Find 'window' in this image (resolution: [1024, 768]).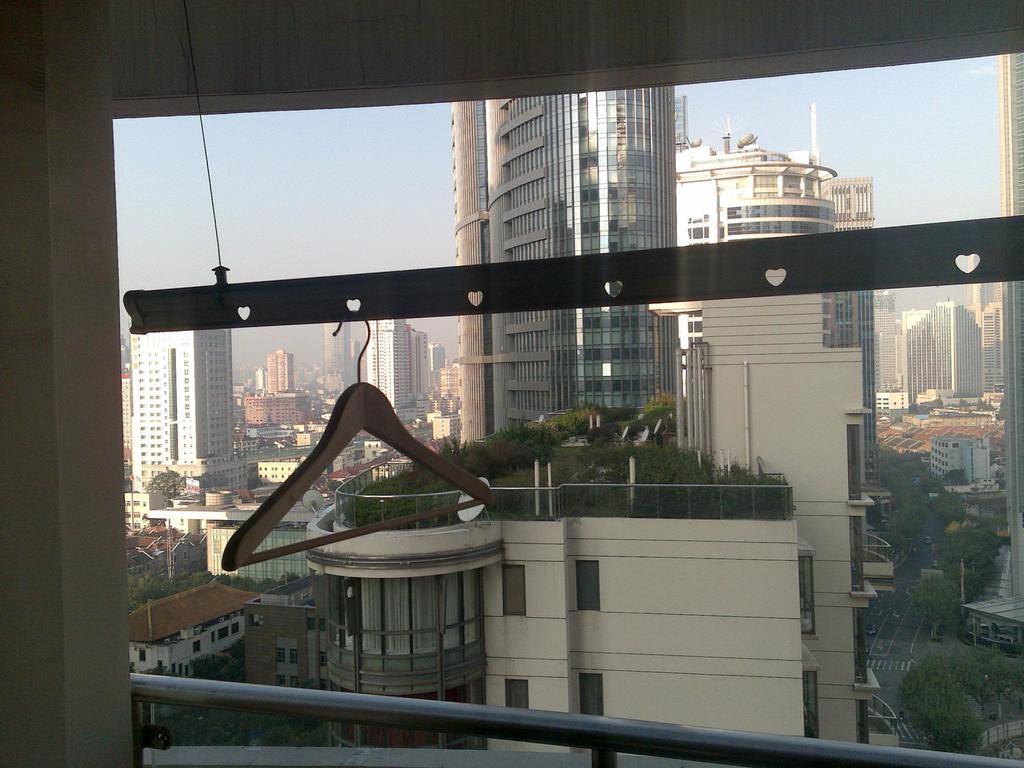
{"left": 497, "top": 568, "right": 524, "bottom": 620}.
